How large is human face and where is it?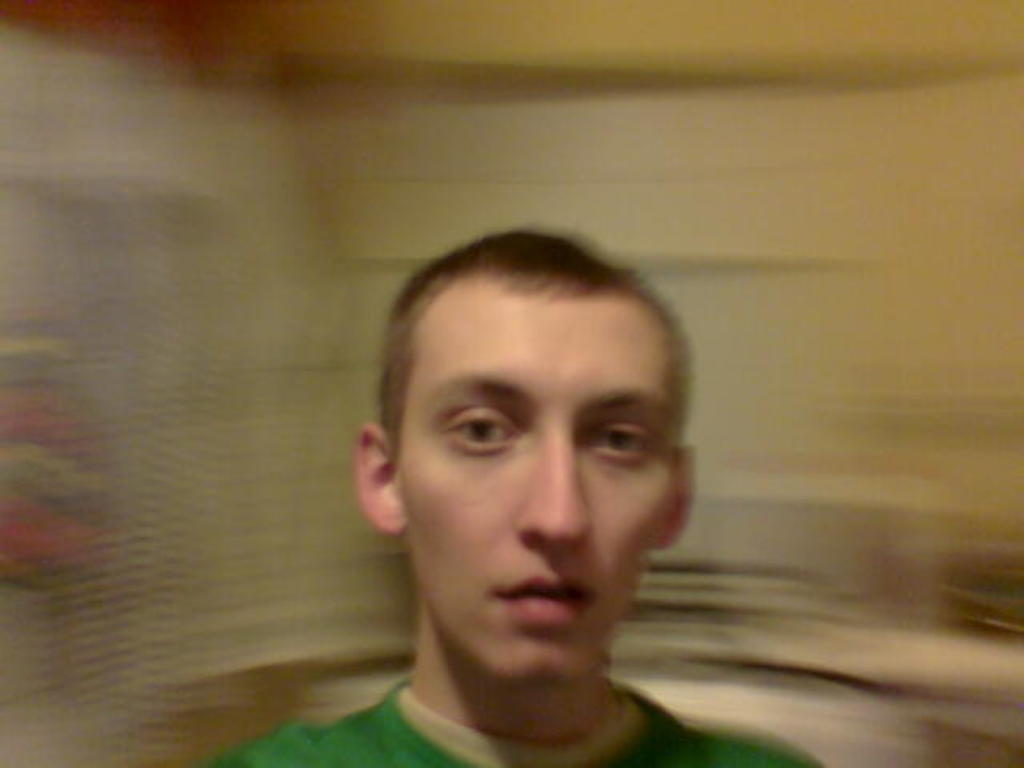
Bounding box: bbox=[397, 291, 680, 691].
